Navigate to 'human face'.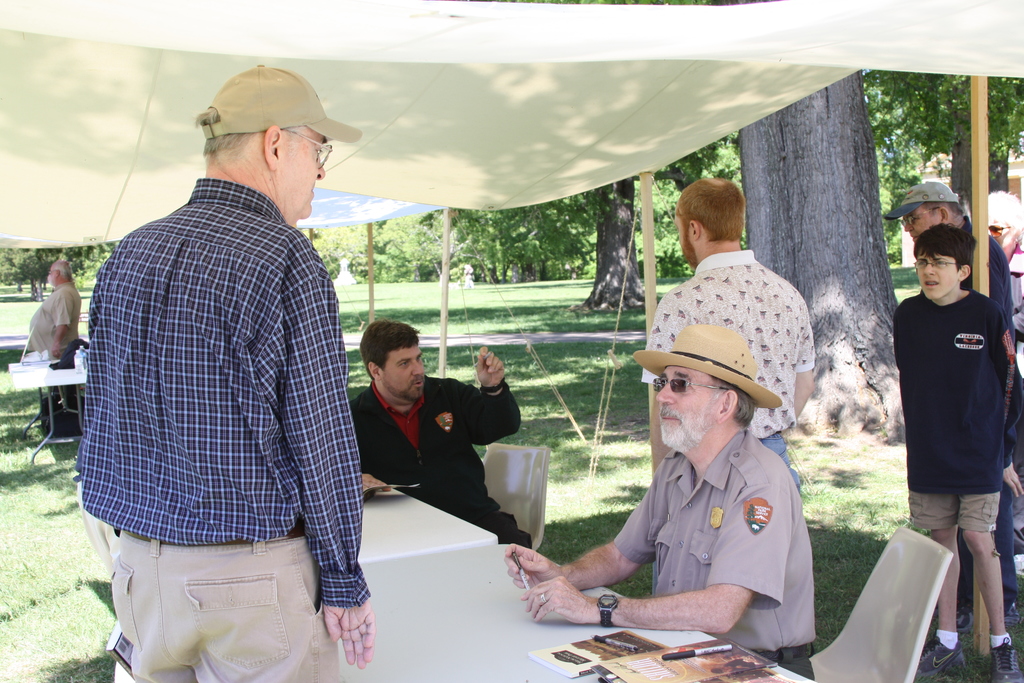
Navigation target: (left=380, top=340, right=425, bottom=407).
